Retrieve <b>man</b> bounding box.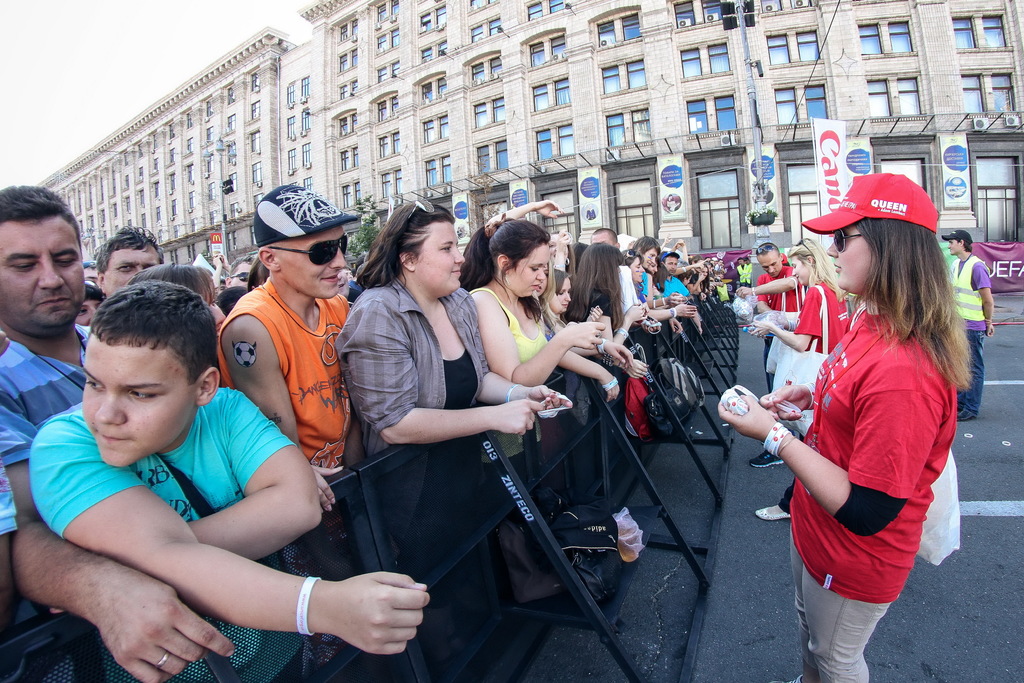
Bounding box: {"left": 627, "top": 232, "right": 660, "bottom": 307}.
